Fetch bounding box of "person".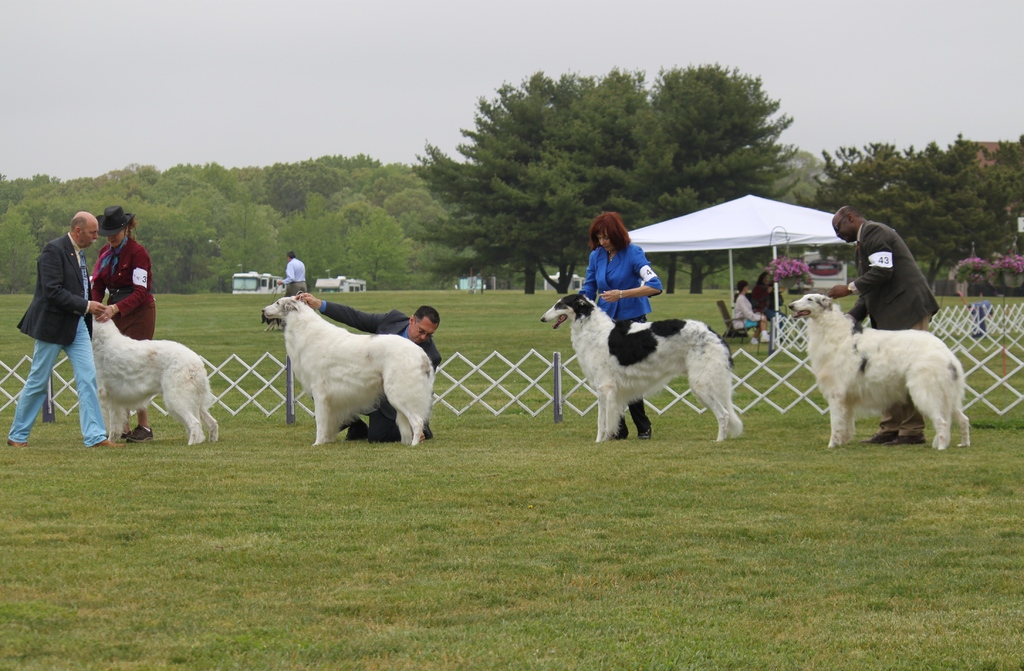
Bbox: region(273, 250, 310, 300).
